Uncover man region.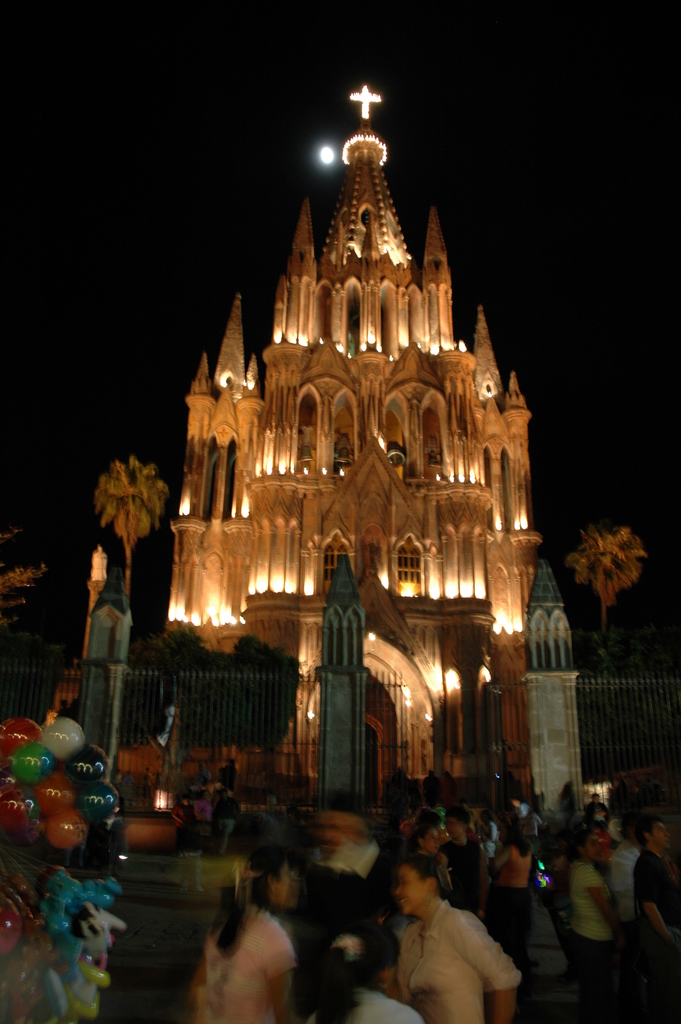
Uncovered: x1=367, y1=852, x2=539, y2=1020.
